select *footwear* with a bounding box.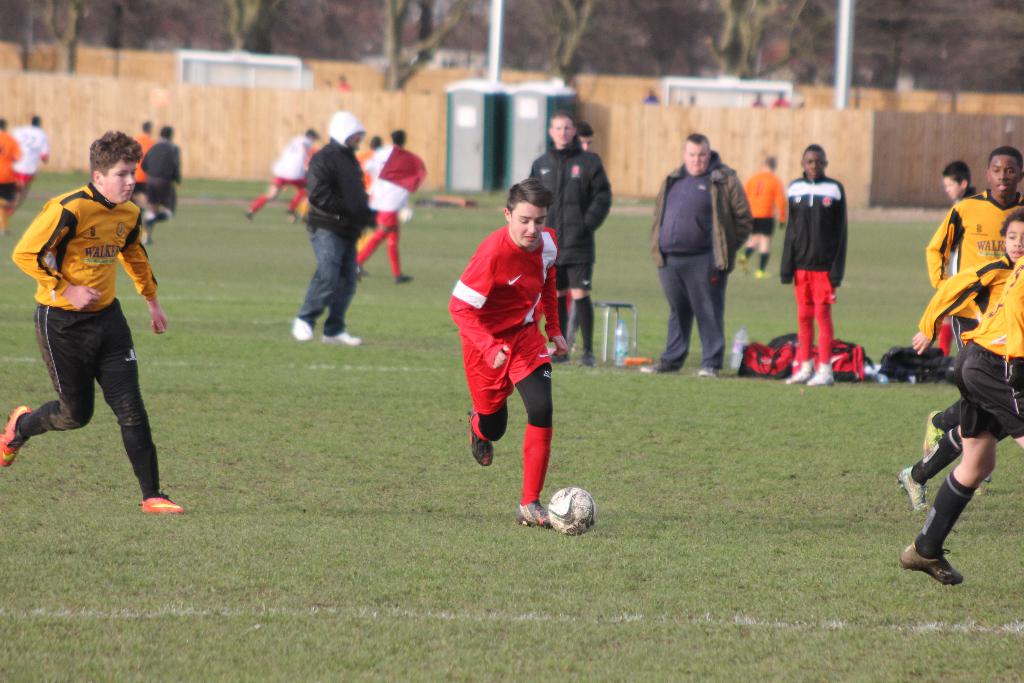
rect(471, 414, 496, 465).
